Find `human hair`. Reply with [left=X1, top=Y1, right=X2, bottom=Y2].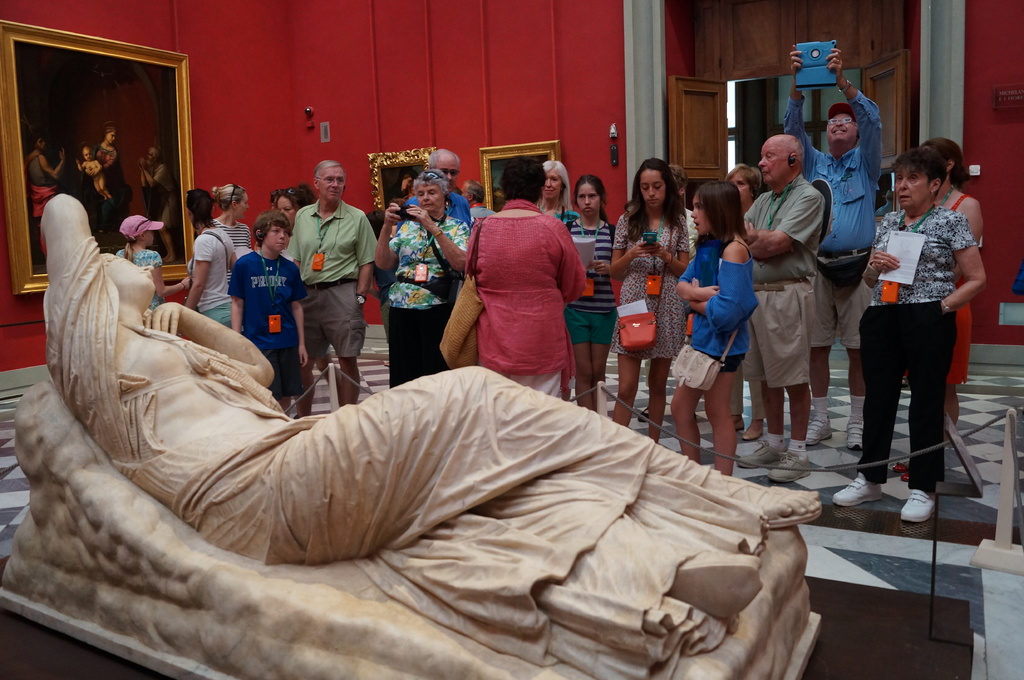
[left=892, top=148, right=946, bottom=199].
